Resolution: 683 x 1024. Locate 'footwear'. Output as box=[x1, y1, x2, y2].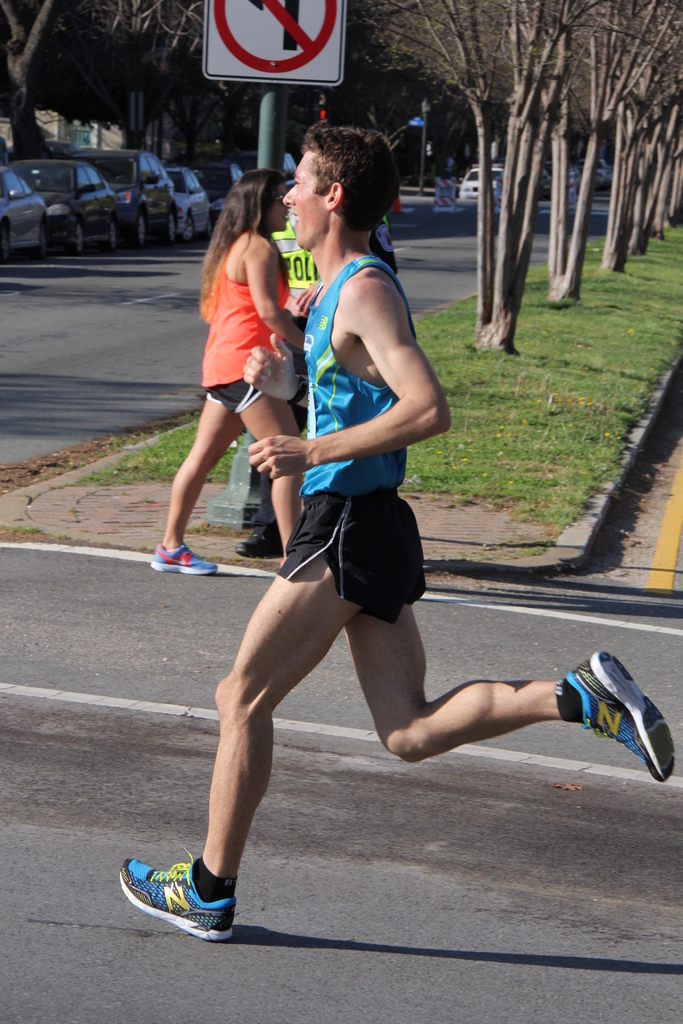
box=[152, 543, 217, 572].
